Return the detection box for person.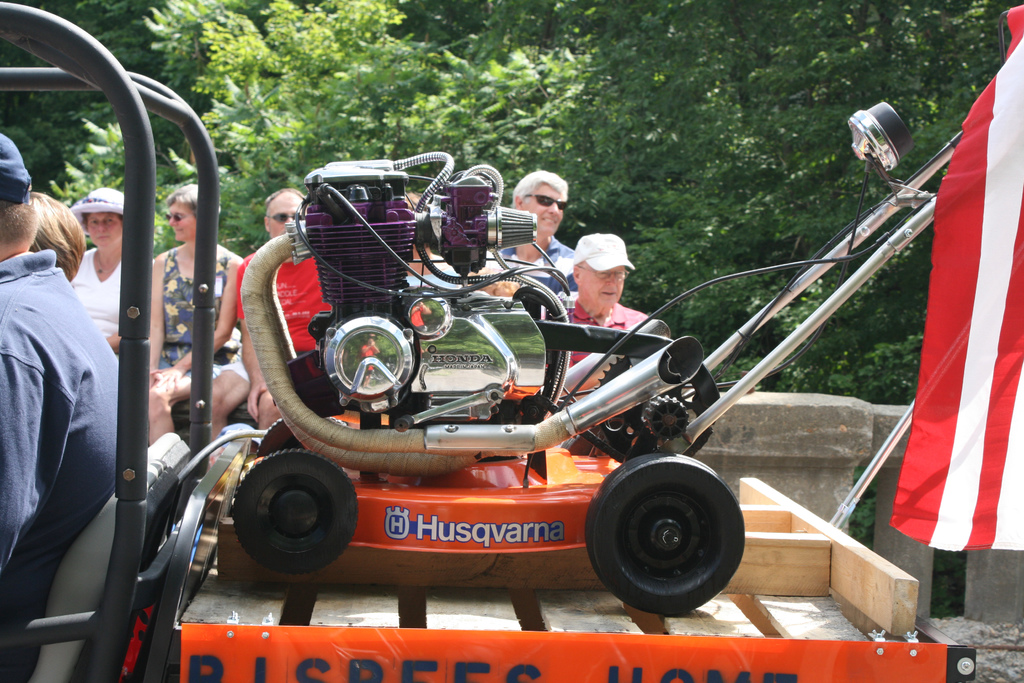
29:188:84:286.
